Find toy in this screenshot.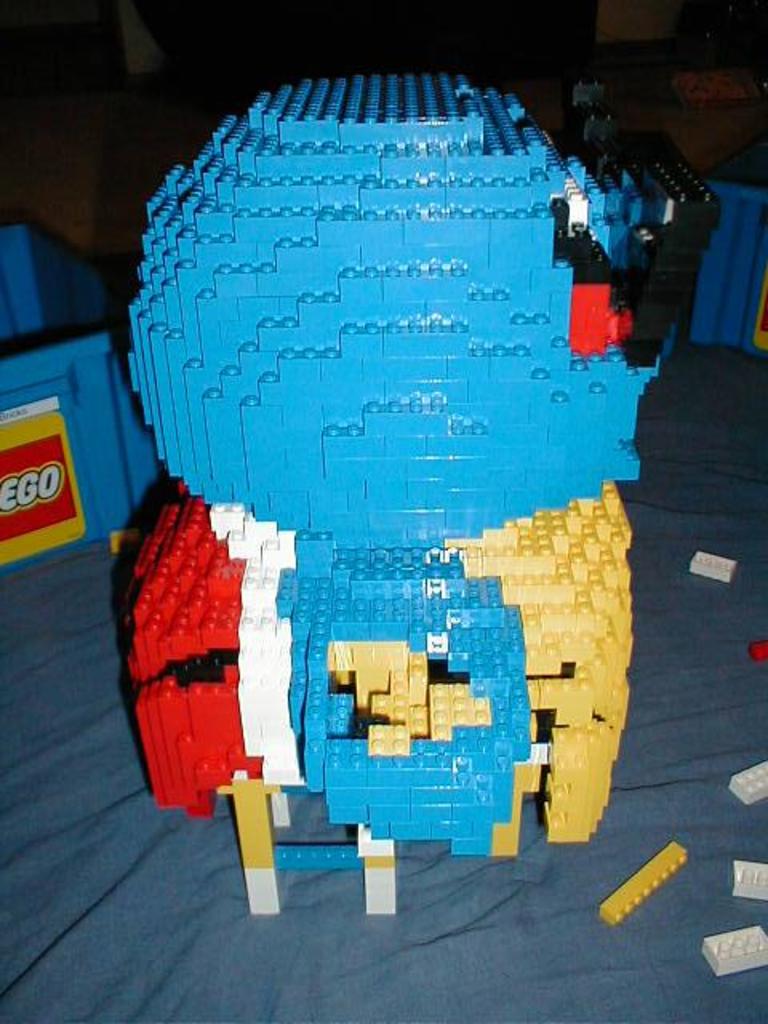
The bounding box for toy is x1=746, y1=637, x2=766, y2=667.
